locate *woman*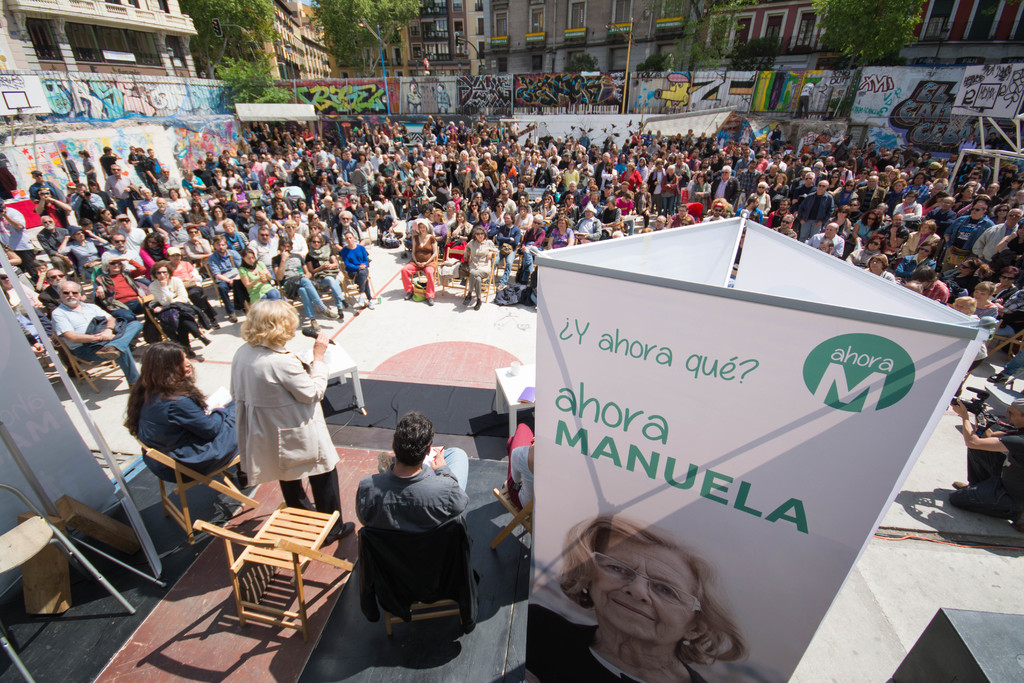
(left=476, top=210, right=499, bottom=240)
